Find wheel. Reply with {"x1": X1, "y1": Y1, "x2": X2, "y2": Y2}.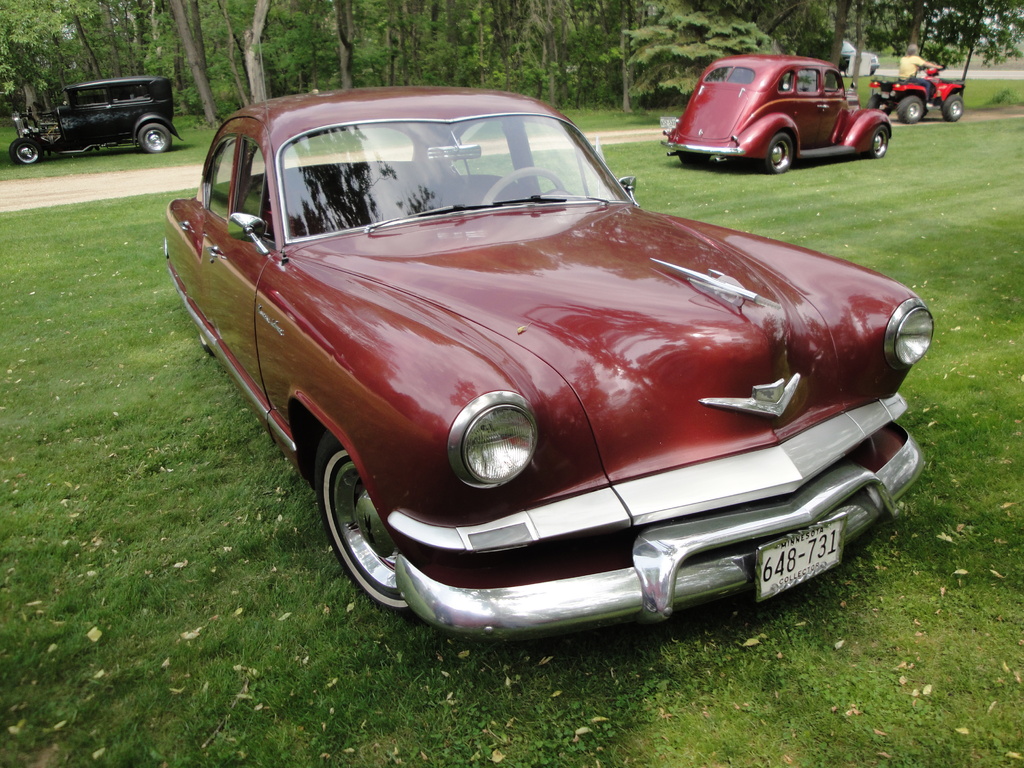
{"x1": 903, "y1": 91, "x2": 922, "y2": 123}.
